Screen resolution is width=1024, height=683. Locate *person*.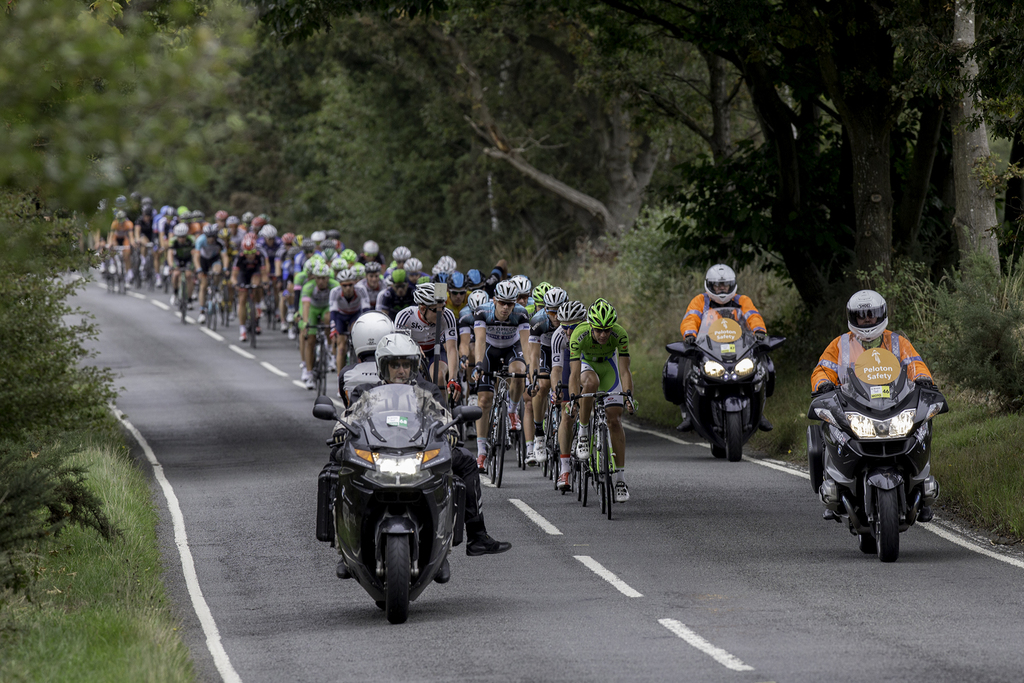
rect(134, 207, 150, 269).
